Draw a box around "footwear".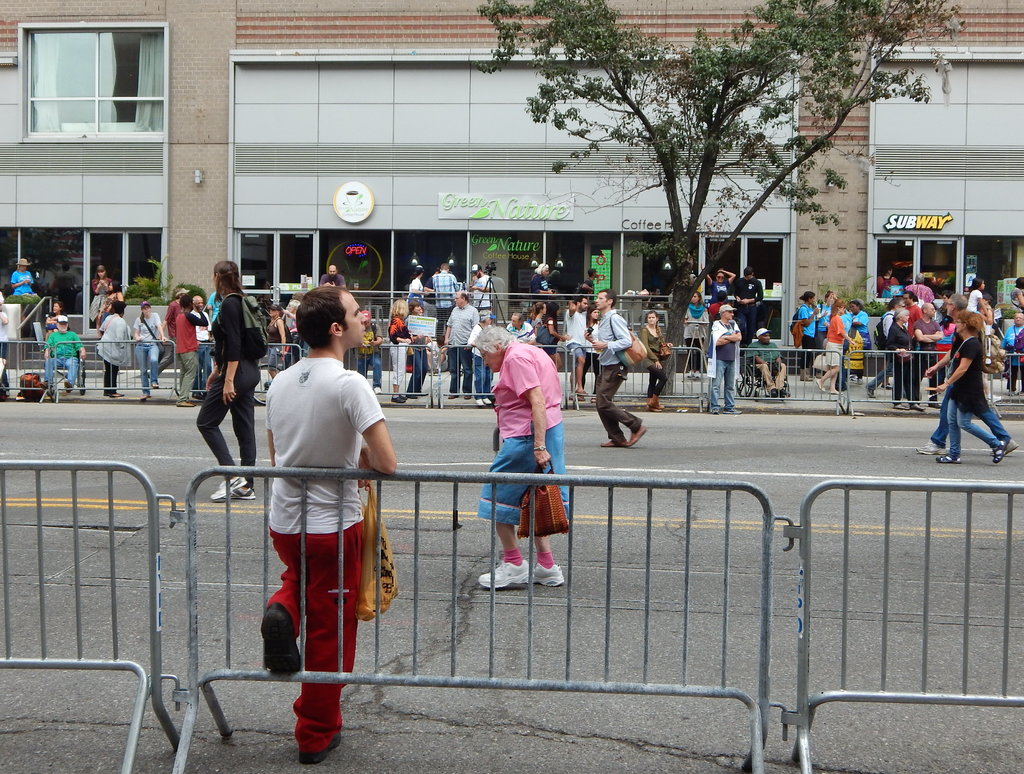
l=600, t=438, r=630, b=450.
